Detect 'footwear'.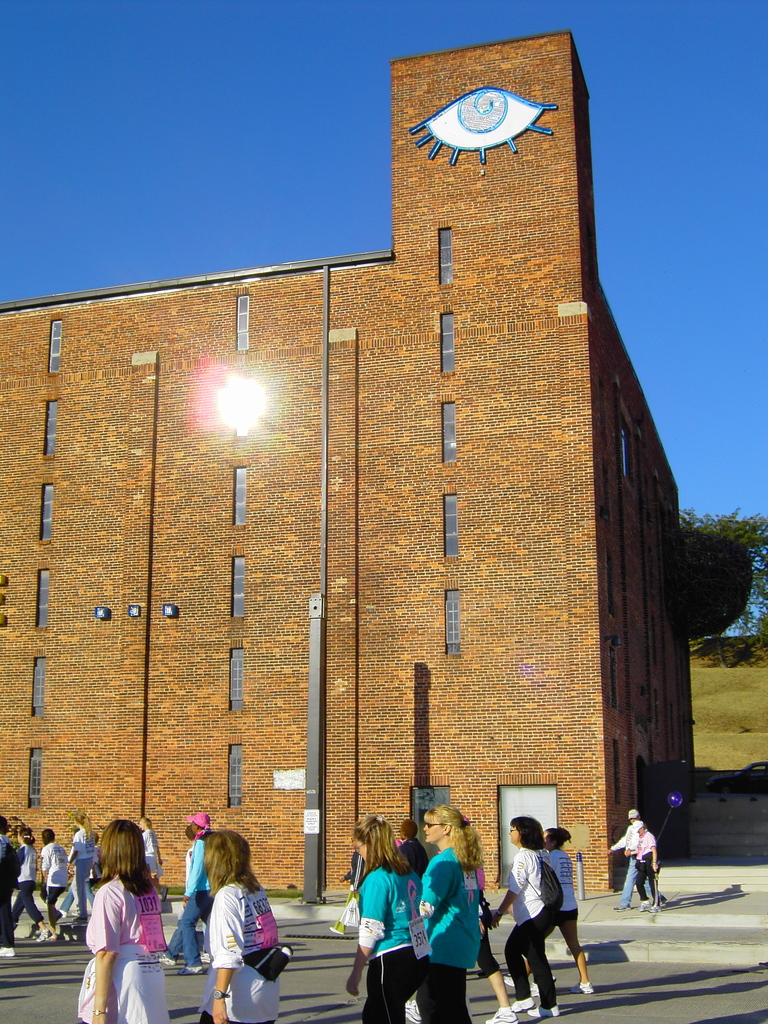
Detected at locate(332, 922, 347, 937).
